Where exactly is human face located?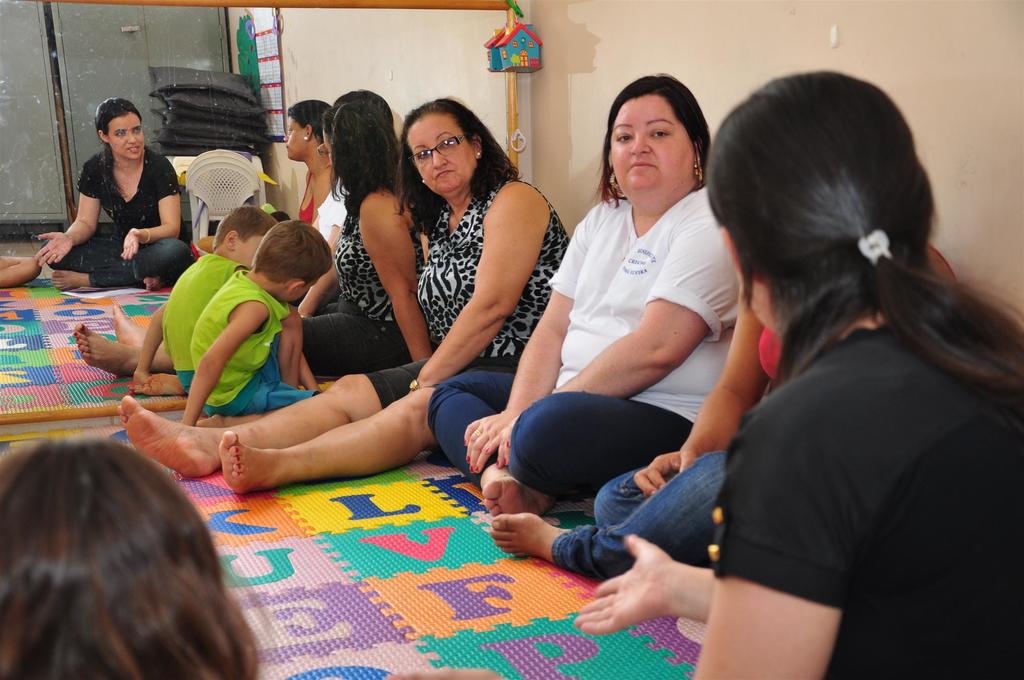
Its bounding box is rect(613, 93, 694, 197).
